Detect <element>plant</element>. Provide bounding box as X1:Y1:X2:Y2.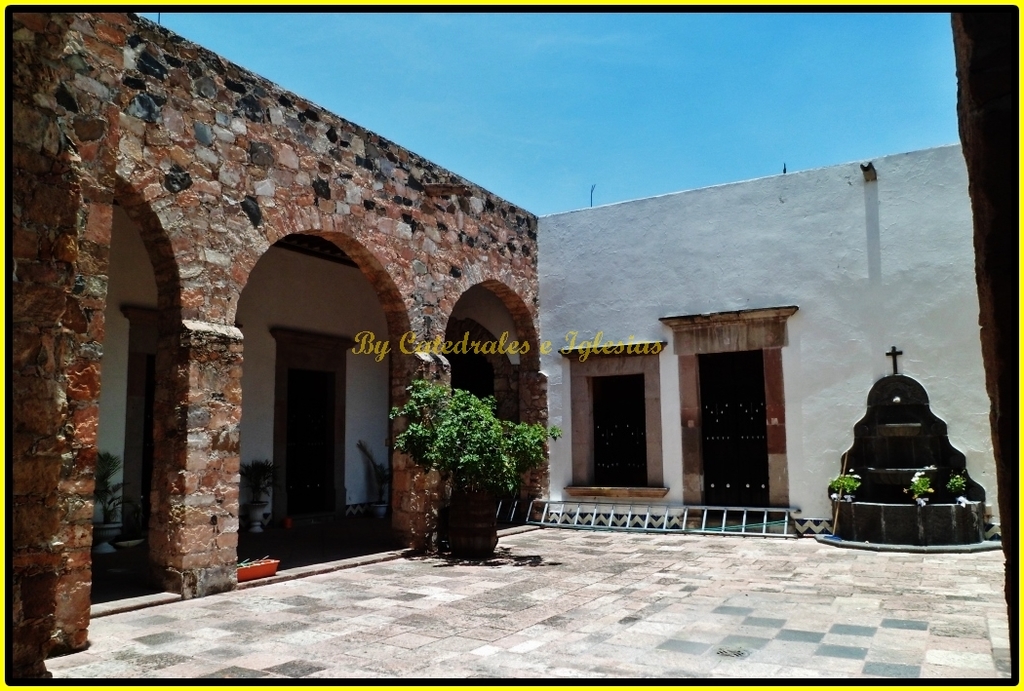
93:443:133:519.
